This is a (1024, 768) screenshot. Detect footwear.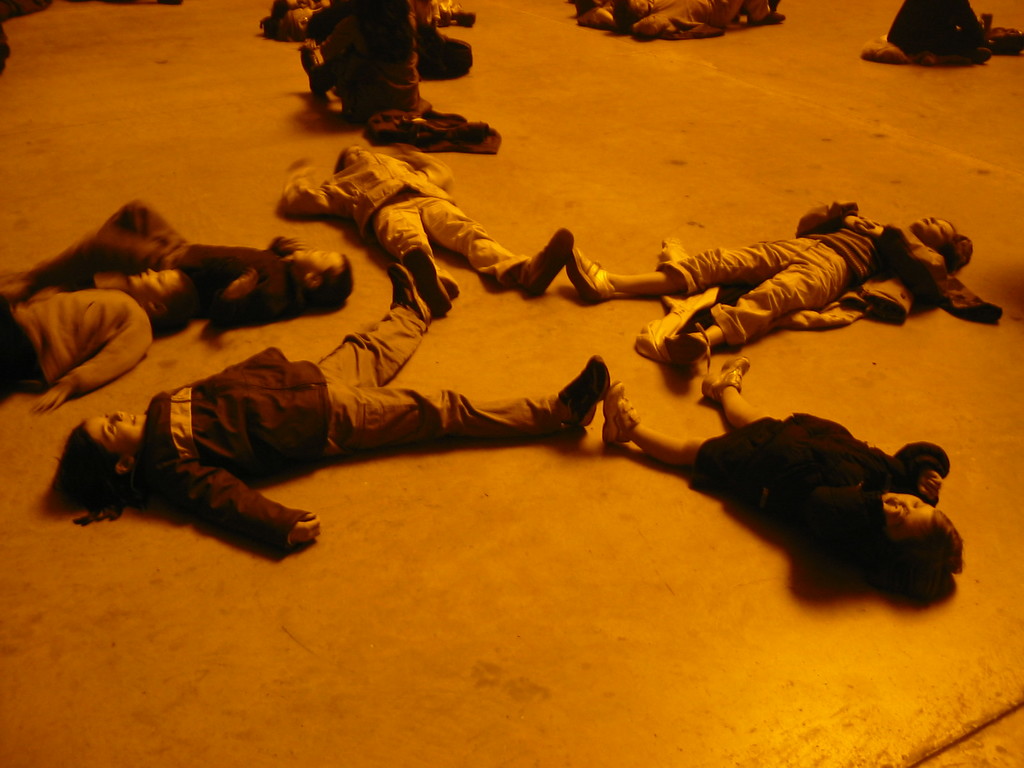
666, 321, 712, 374.
